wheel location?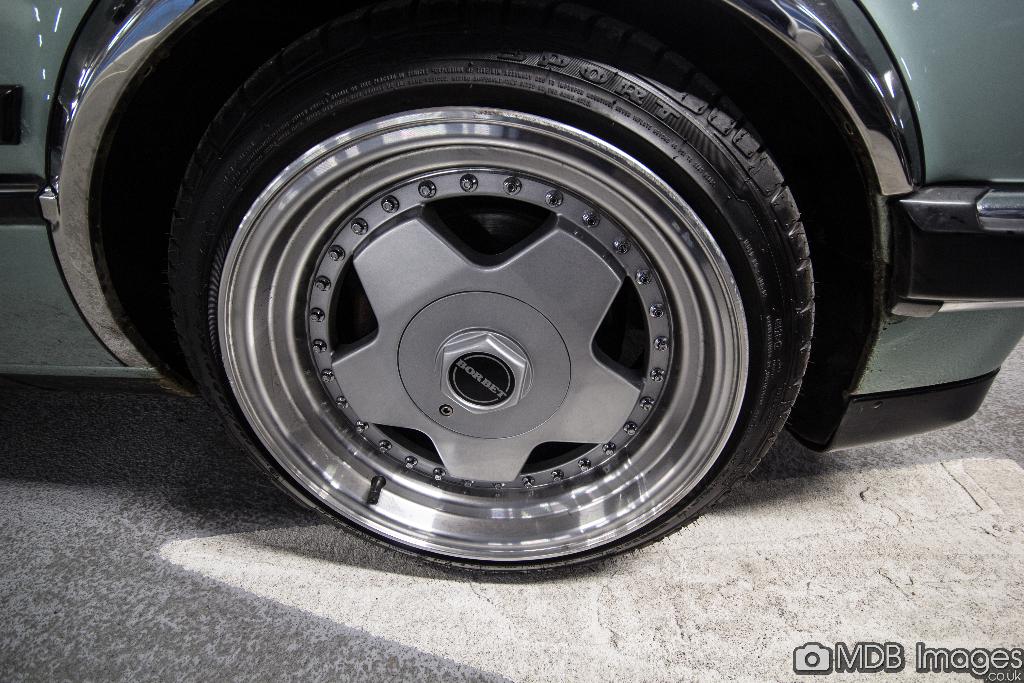
(left=163, top=2, right=817, bottom=572)
